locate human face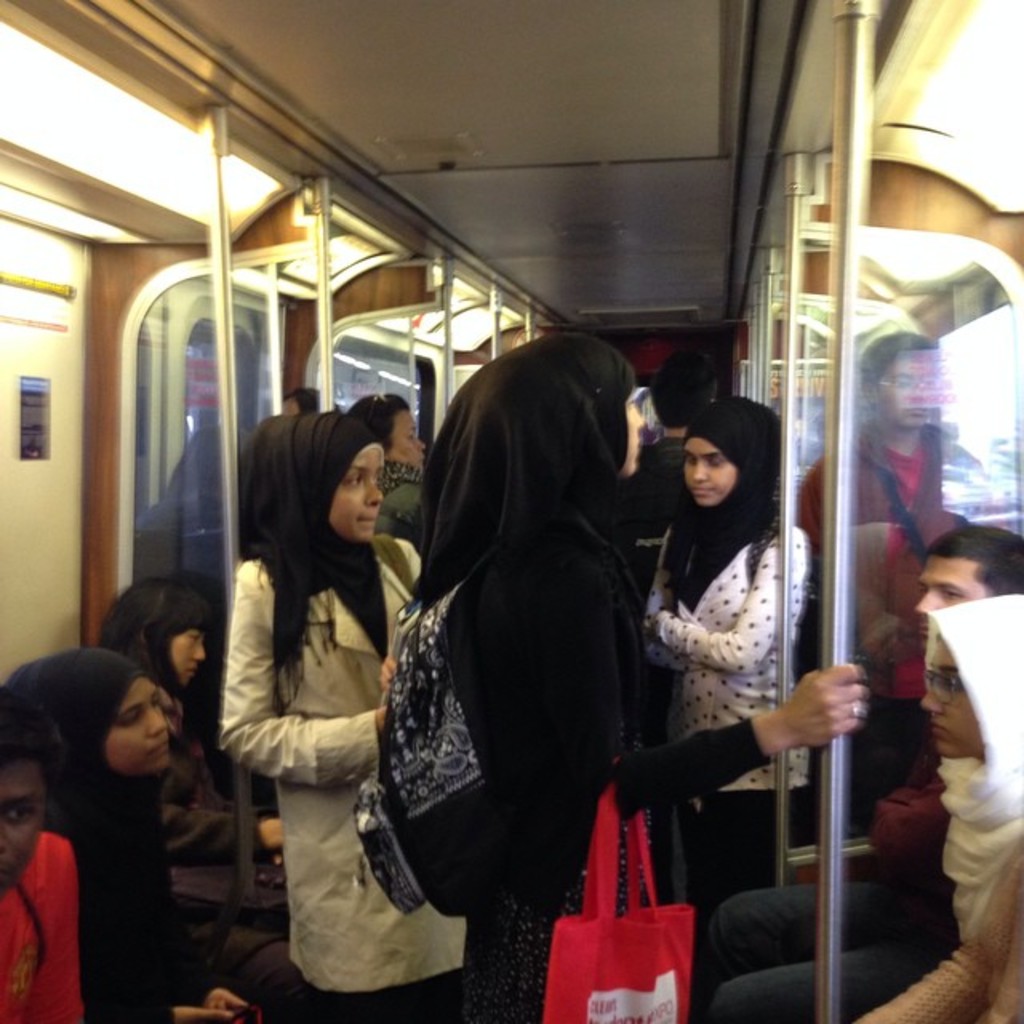
pyautogui.locateOnScreen(883, 355, 942, 429)
